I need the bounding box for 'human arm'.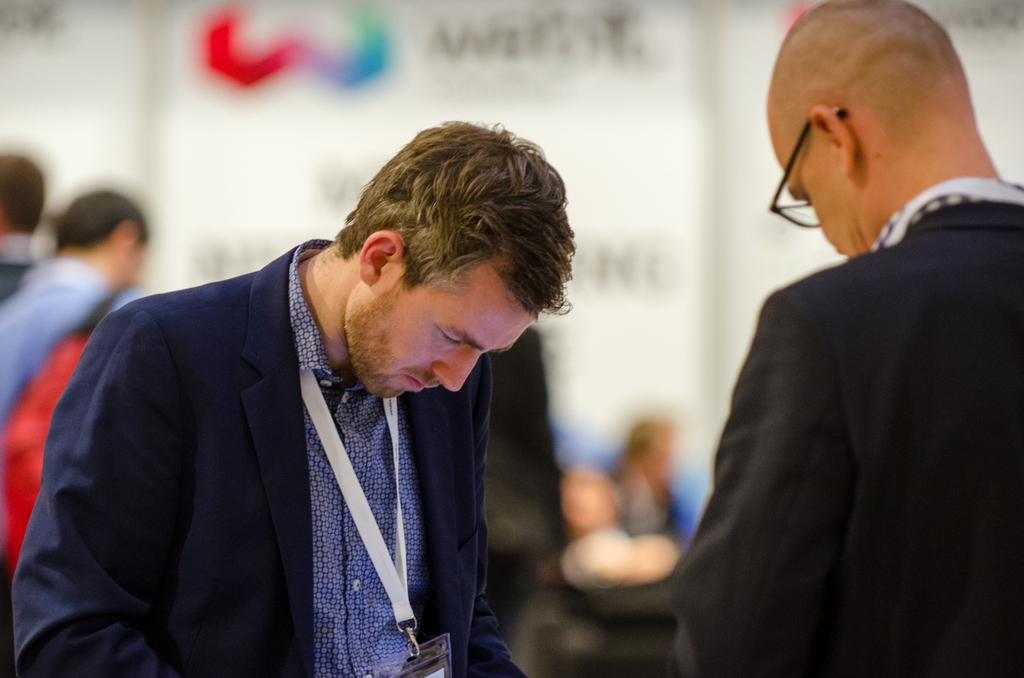
Here it is: x1=9 y1=315 x2=157 y2=674.
